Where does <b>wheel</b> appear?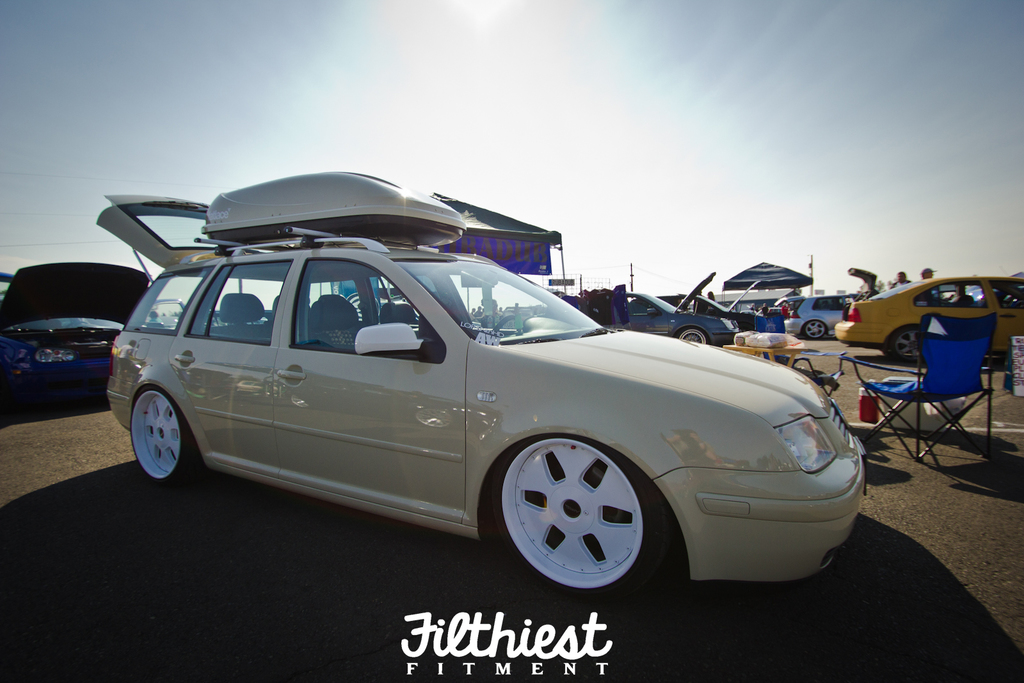
Appears at l=490, t=432, r=669, b=599.
